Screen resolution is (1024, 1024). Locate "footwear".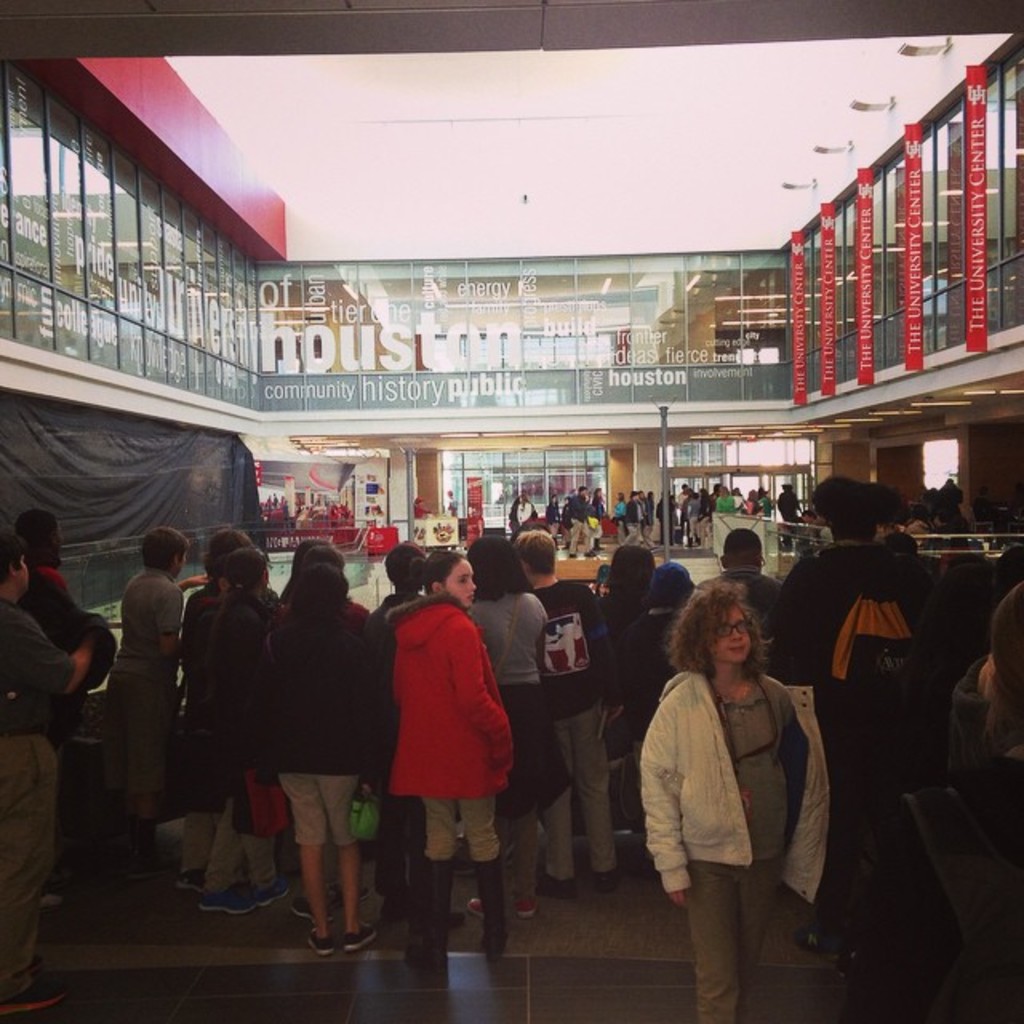
box(598, 869, 626, 896).
